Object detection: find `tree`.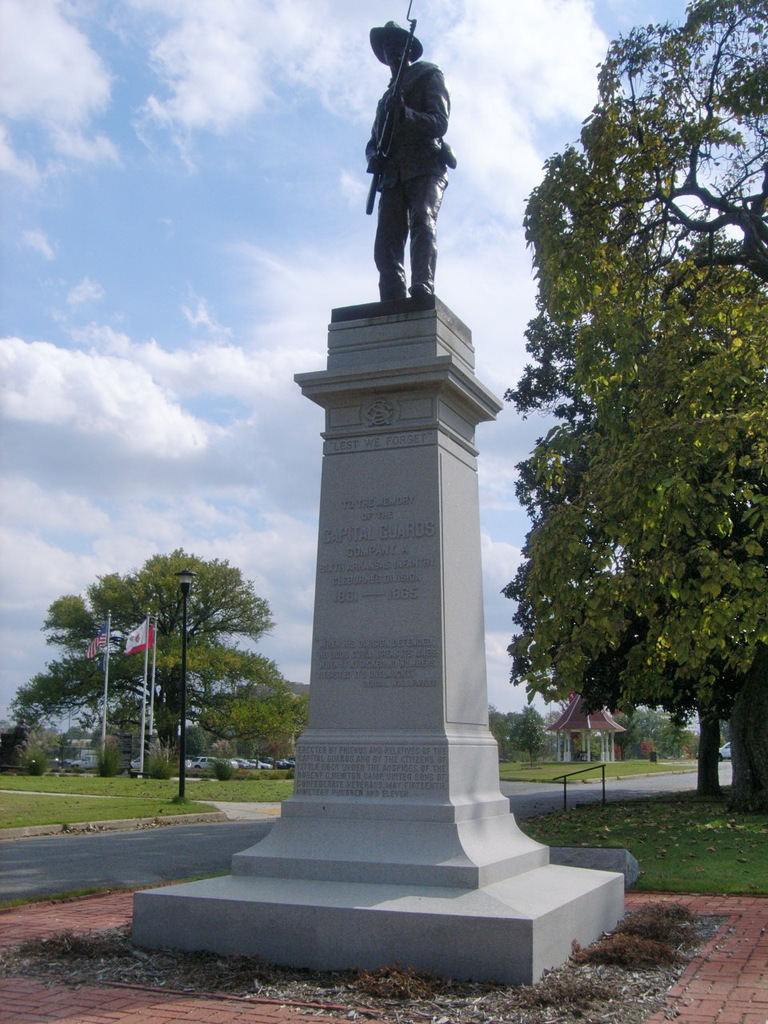
bbox(512, 0, 767, 821).
